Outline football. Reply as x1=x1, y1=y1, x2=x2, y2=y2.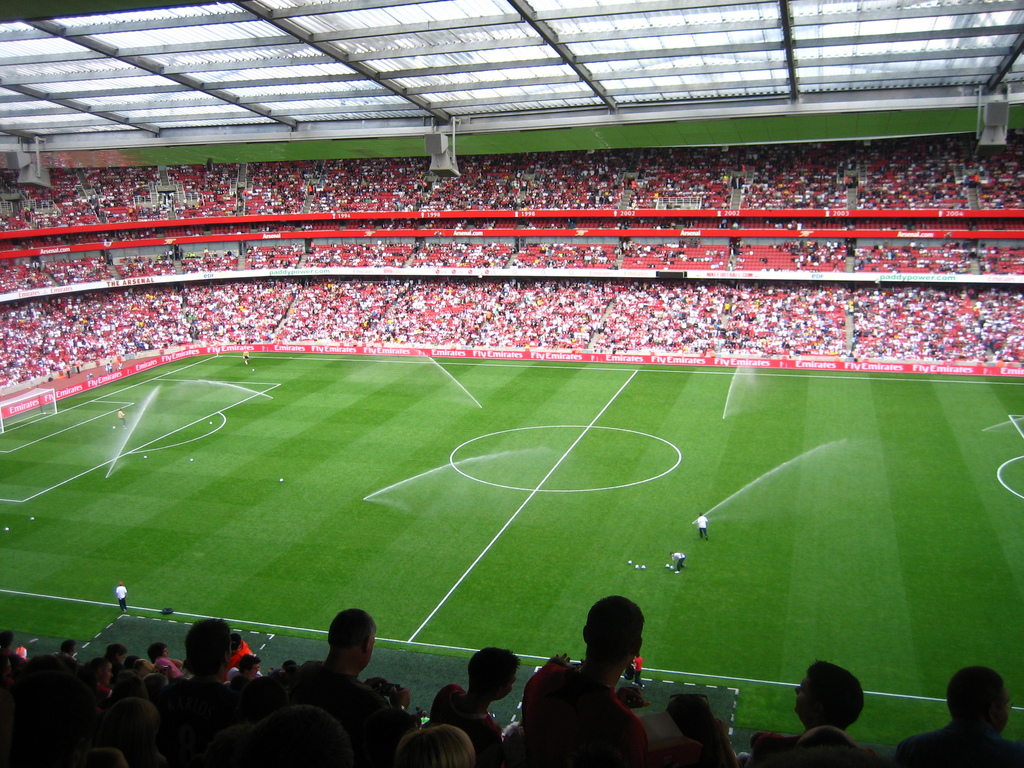
x1=279, y1=478, x2=283, y2=482.
